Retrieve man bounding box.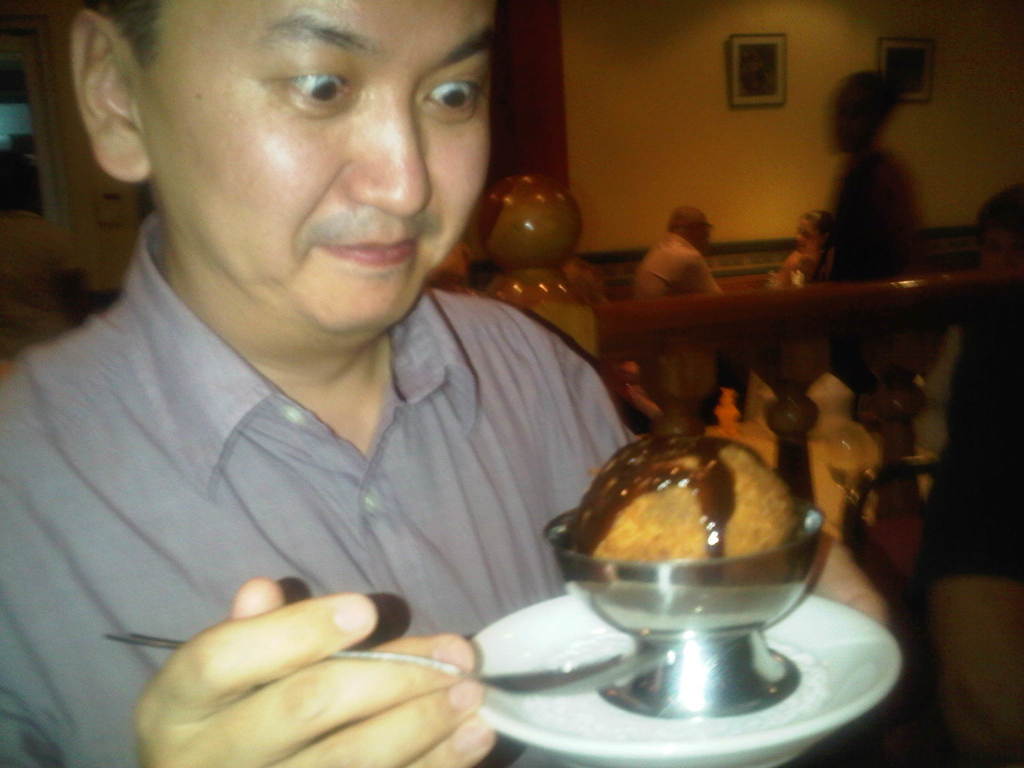
Bounding box: rect(1, 0, 890, 767).
